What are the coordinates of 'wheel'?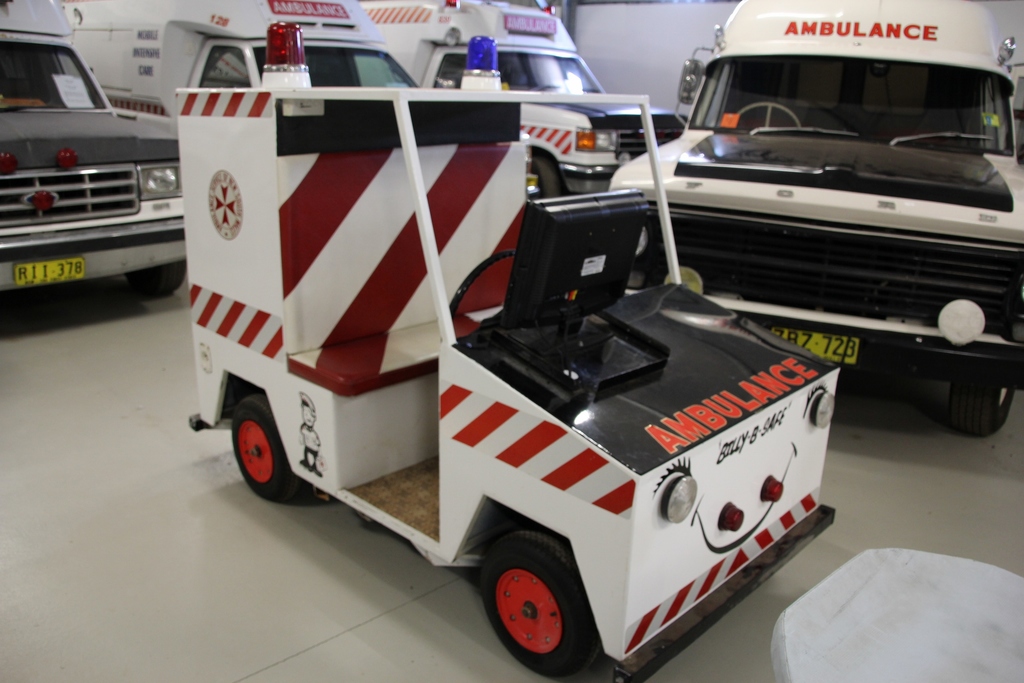
left=232, top=393, right=301, bottom=503.
